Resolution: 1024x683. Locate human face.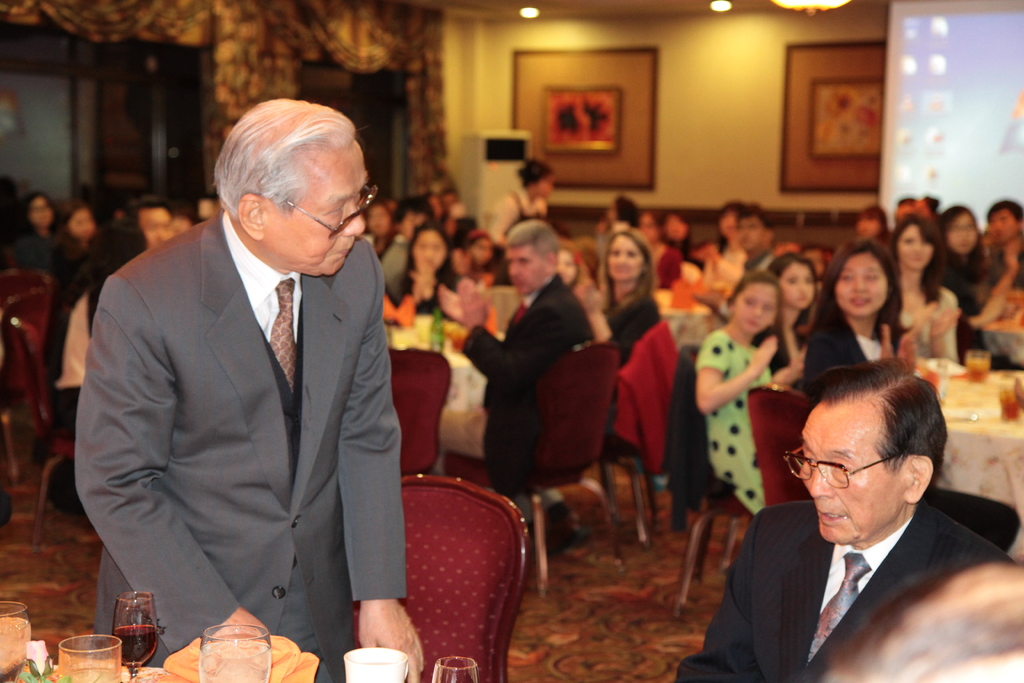
crop(610, 235, 645, 278).
